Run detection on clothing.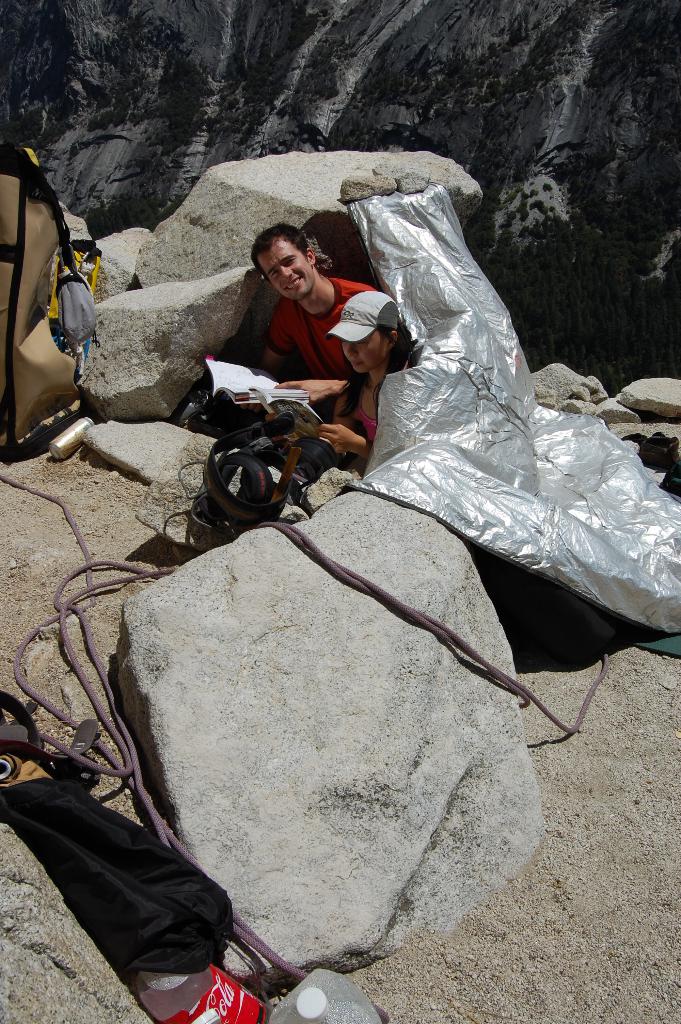
Result: [left=341, top=378, right=384, bottom=440].
